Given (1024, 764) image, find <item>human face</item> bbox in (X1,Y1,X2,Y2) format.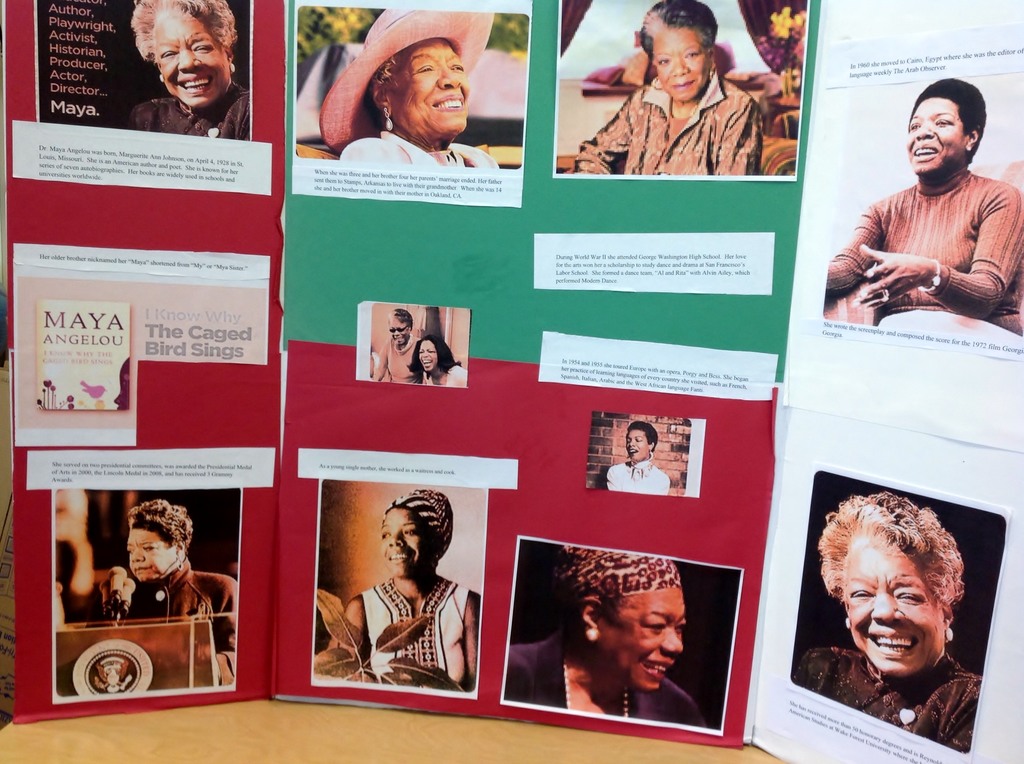
(391,310,419,341).
